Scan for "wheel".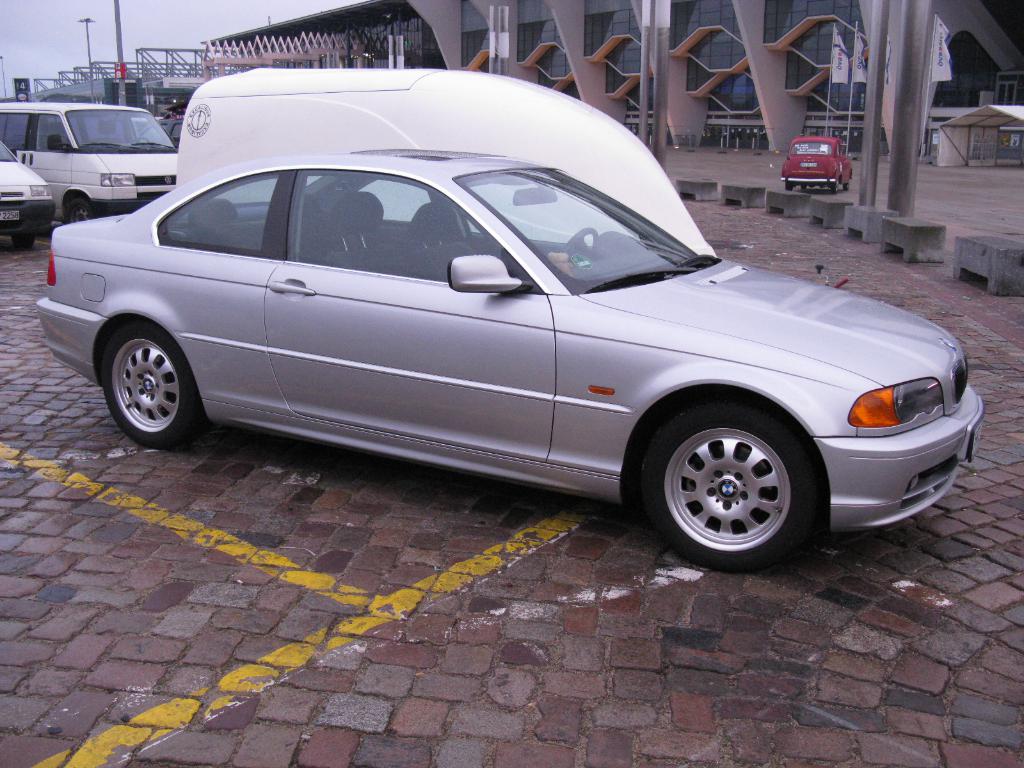
Scan result: box(559, 225, 596, 259).
